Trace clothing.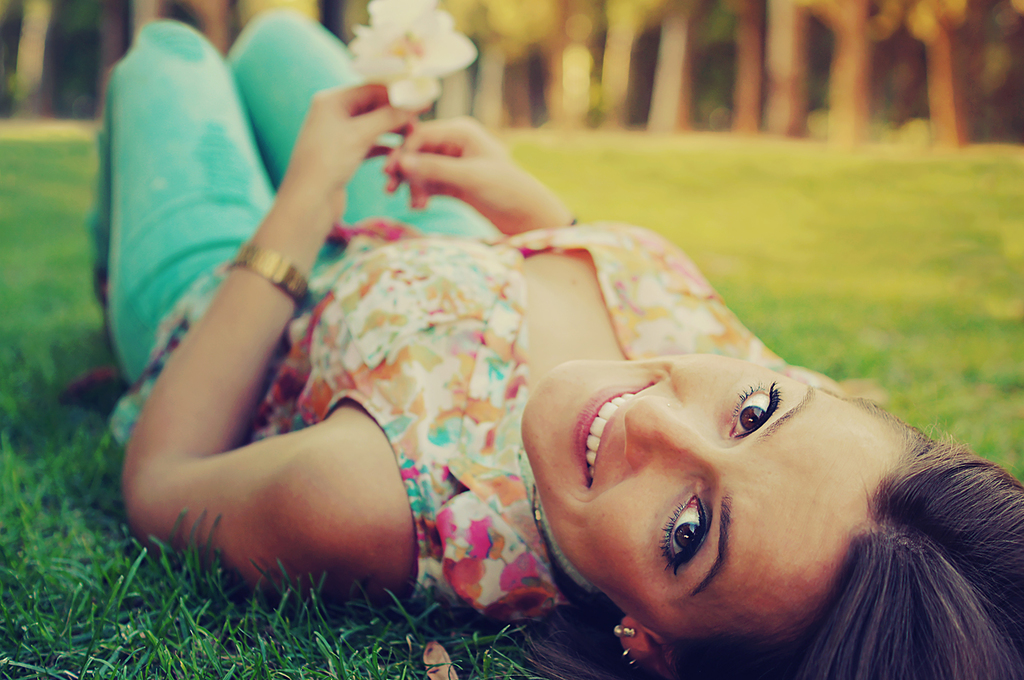
Traced to [left=159, top=99, right=832, bottom=642].
